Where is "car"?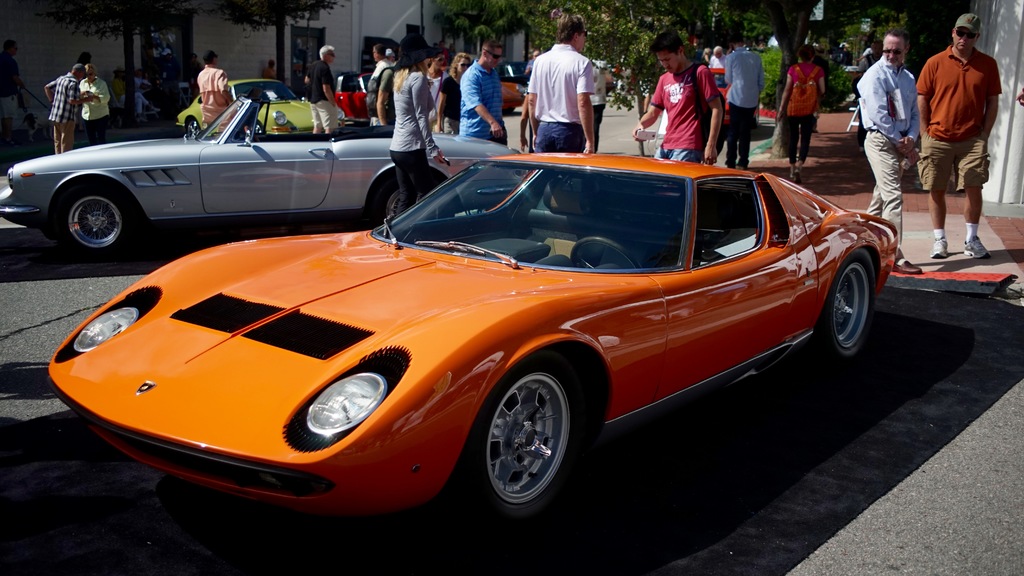
x1=56, y1=132, x2=902, y2=538.
